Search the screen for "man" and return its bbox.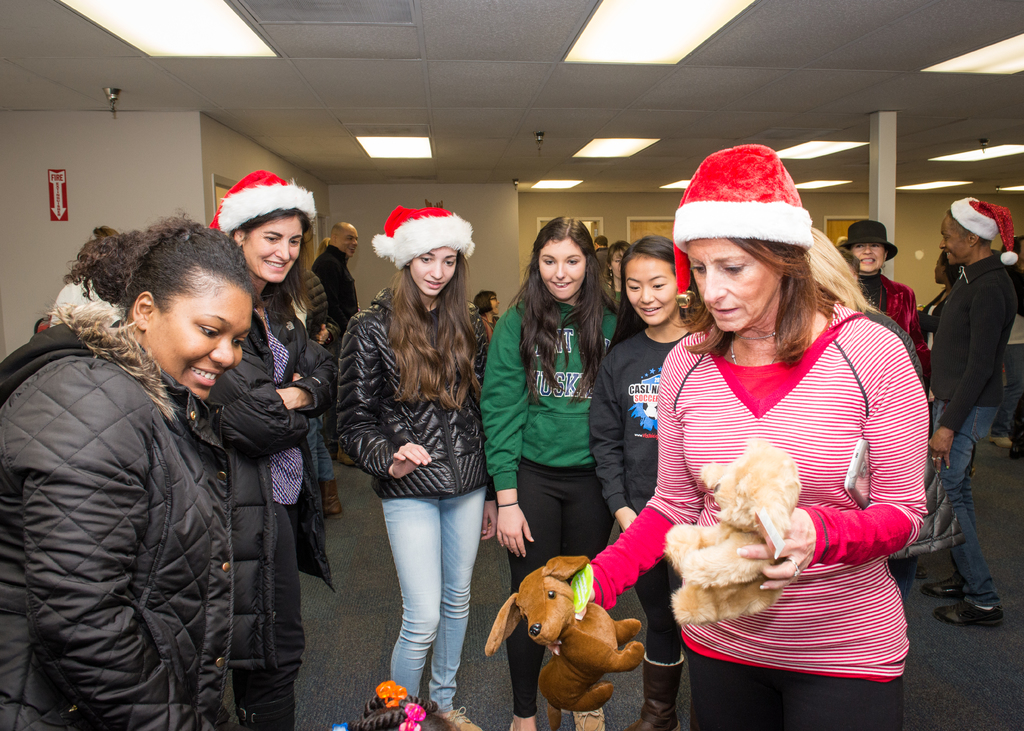
Found: locate(312, 220, 356, 465).
